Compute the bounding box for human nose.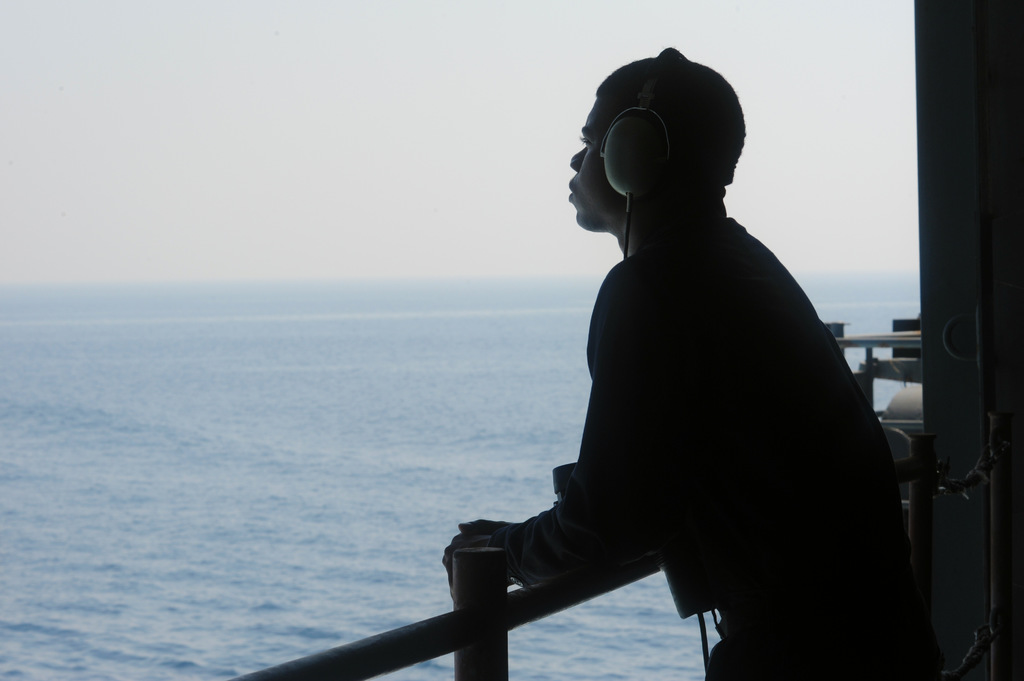
[564,147,586,168].
